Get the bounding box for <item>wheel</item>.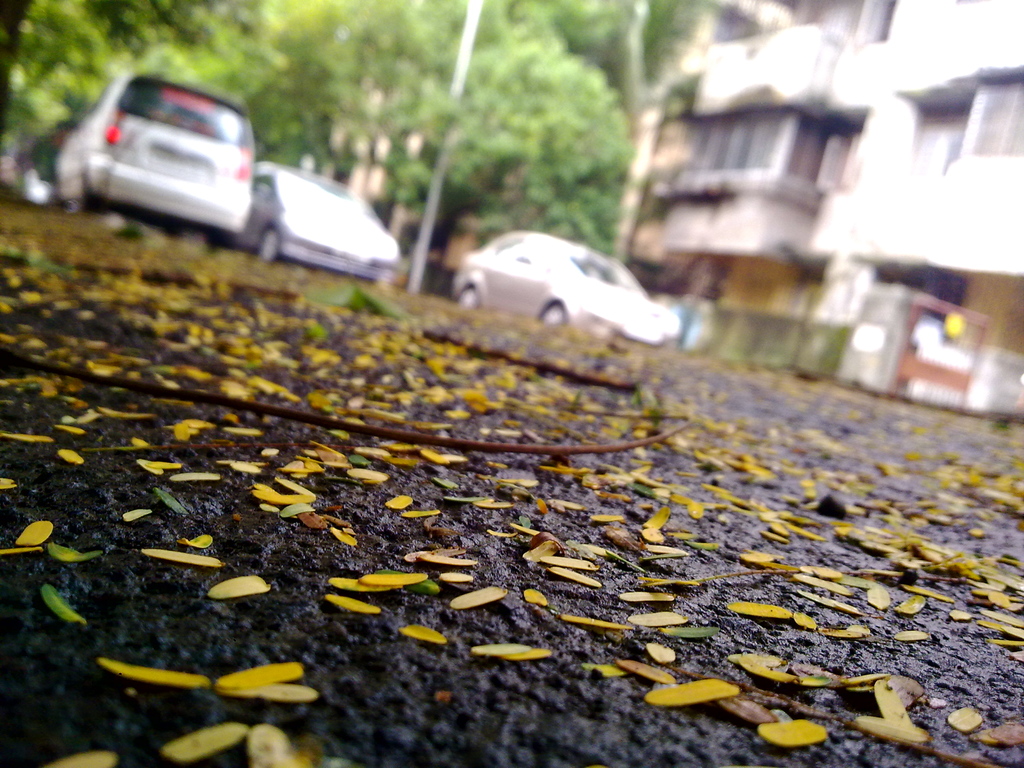
locate(253, 226, 278, 262).
